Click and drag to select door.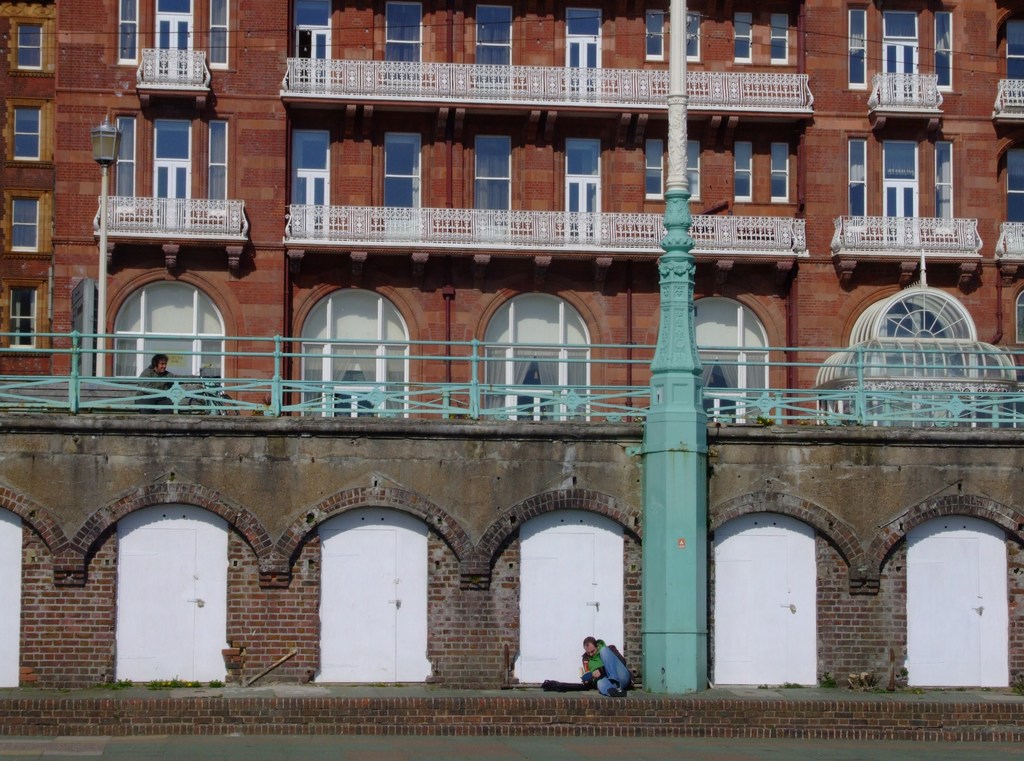
Selection: bbox(289, 171, 328, 237).
